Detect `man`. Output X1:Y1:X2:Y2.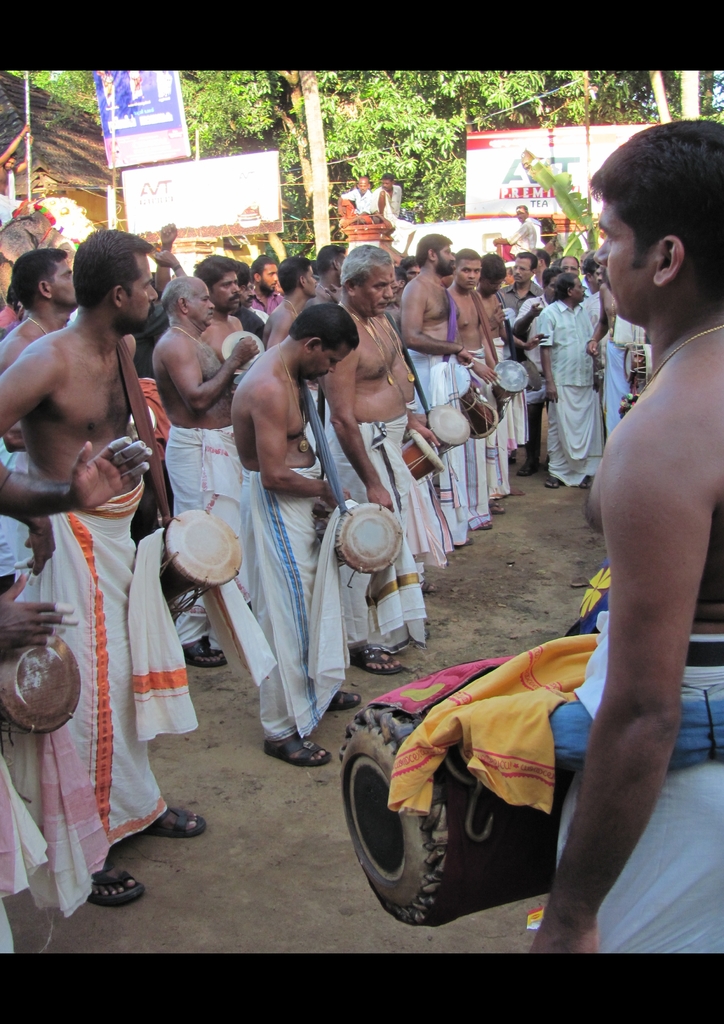
0:220:222:909.
